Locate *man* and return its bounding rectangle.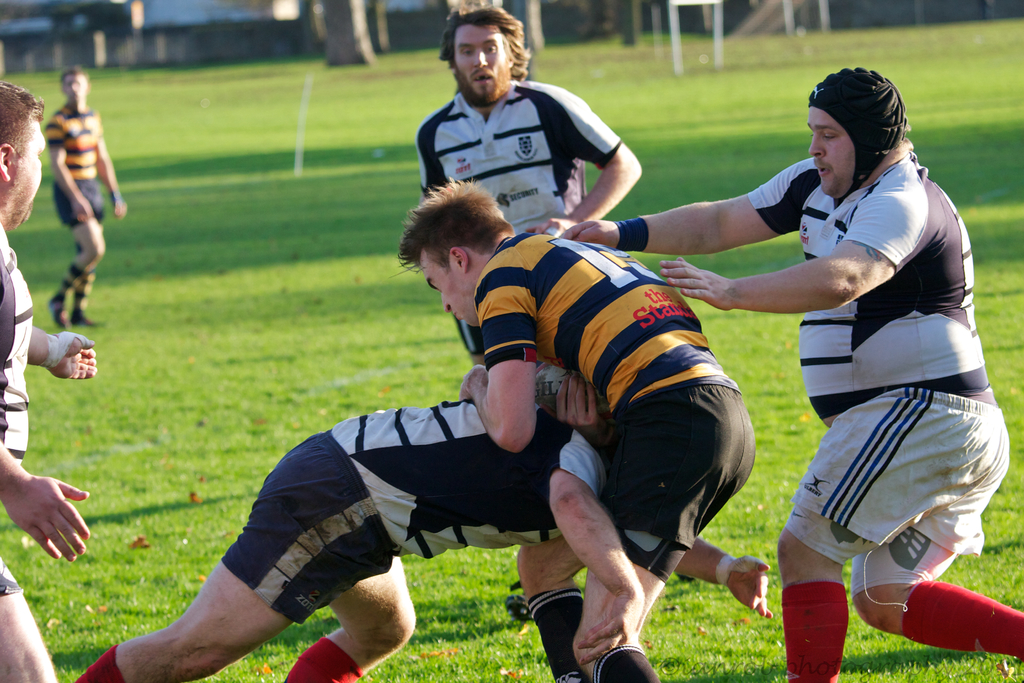
(413,2,645,362).
